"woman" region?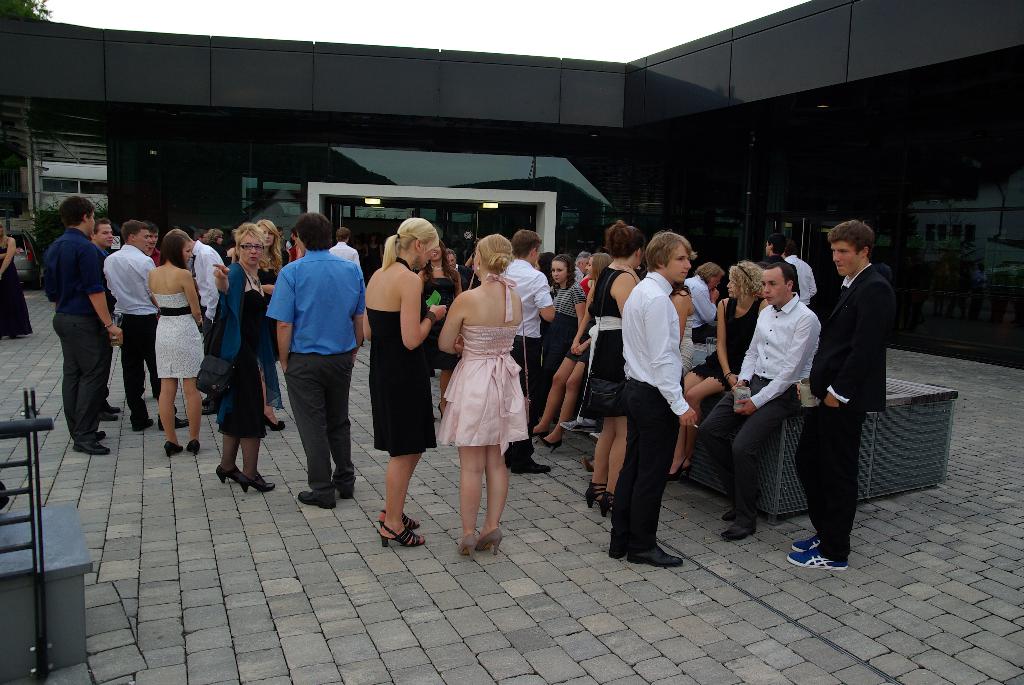
select_region(436, 233, 531, 562)
